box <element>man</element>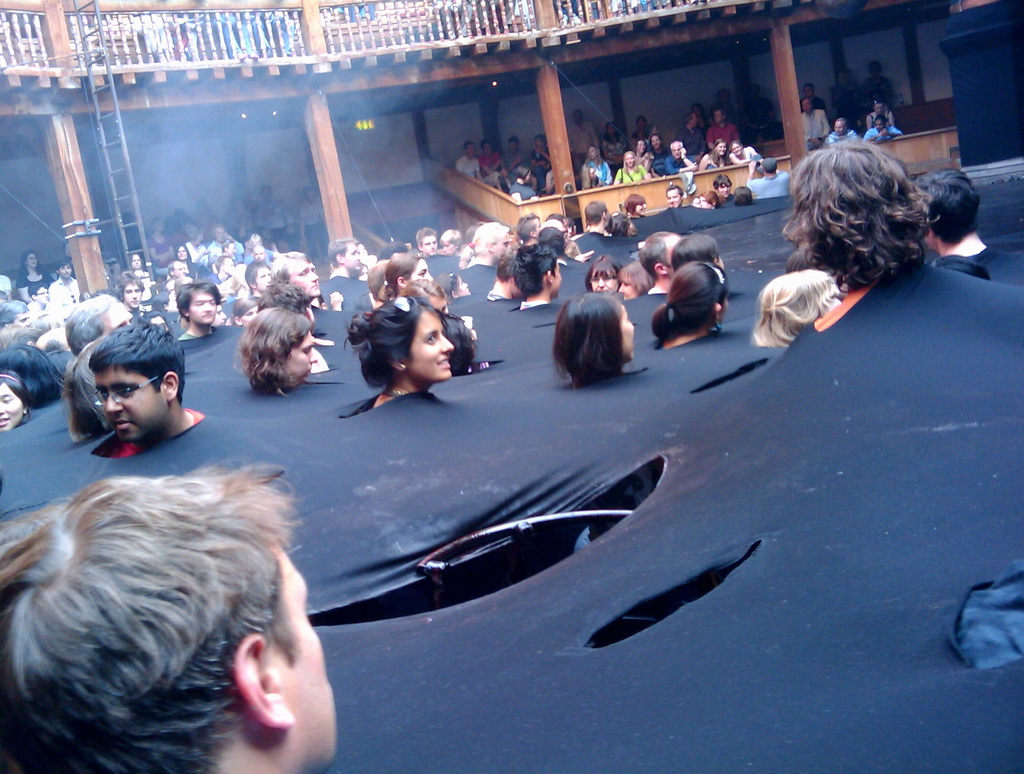
[326, 237, 361, 283]
